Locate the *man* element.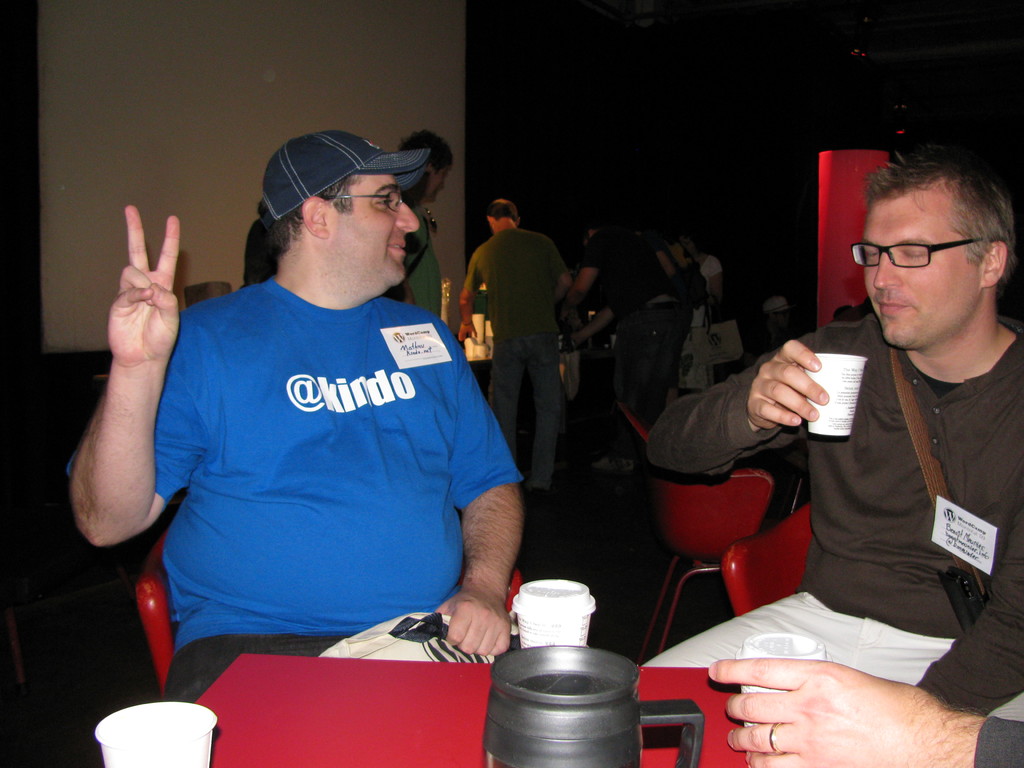
Element bbox: 67/125/527/717.
